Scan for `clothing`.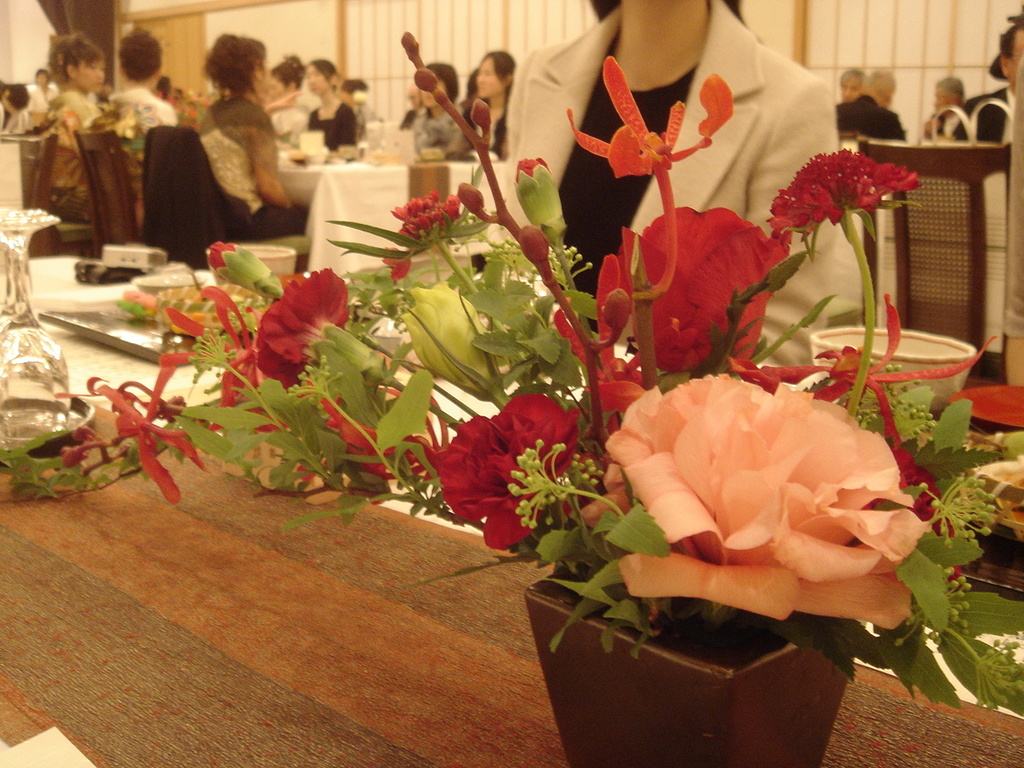
Scan result: 102,81,178,229.
